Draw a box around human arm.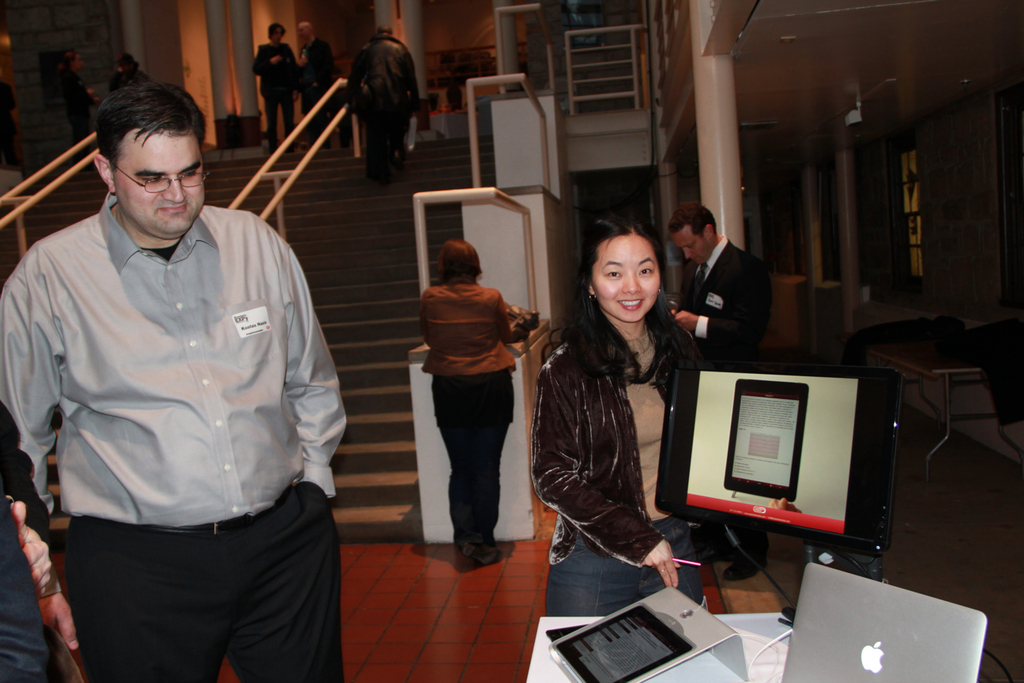
bbox=(265, 40, 302, 81).
